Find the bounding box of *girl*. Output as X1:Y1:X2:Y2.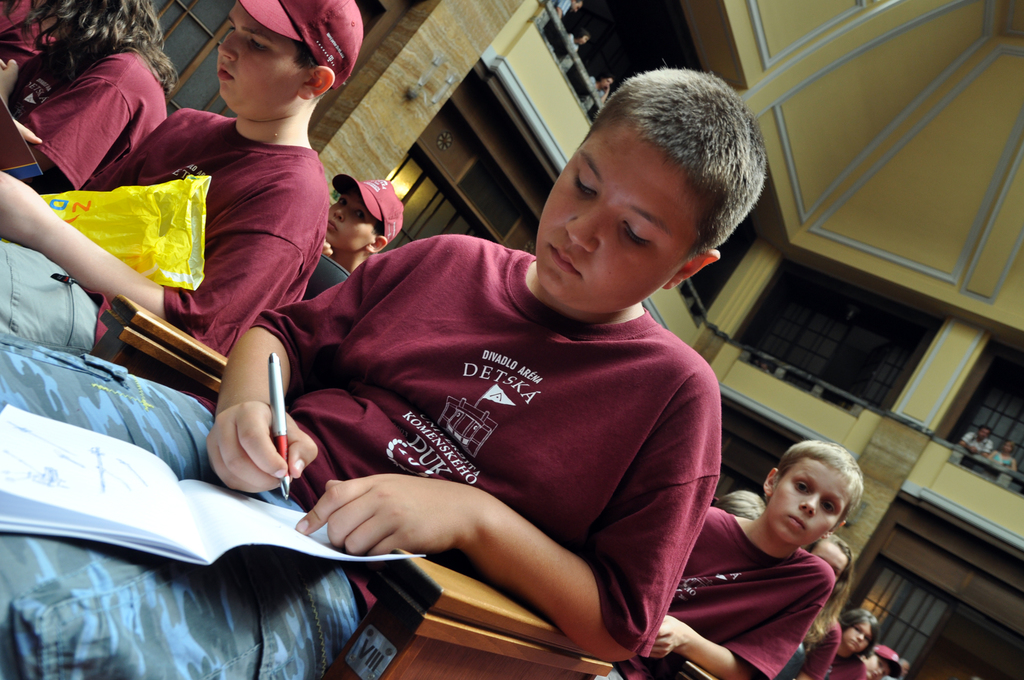
0:0:180:194.
